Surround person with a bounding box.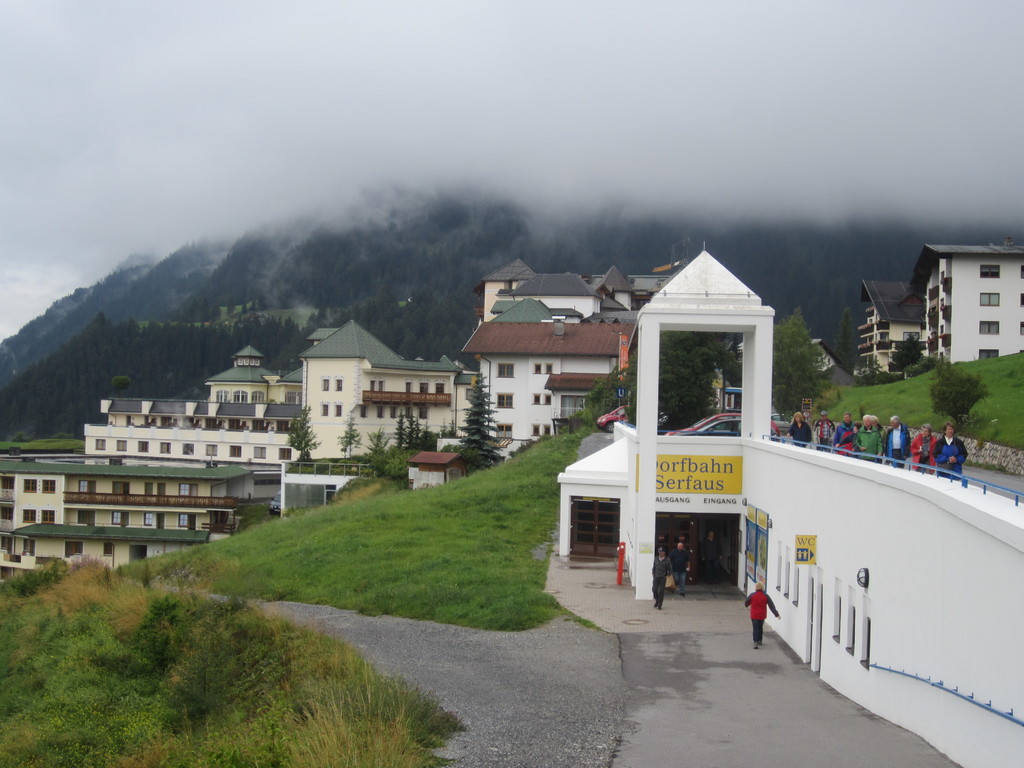
890,417,911,466.
